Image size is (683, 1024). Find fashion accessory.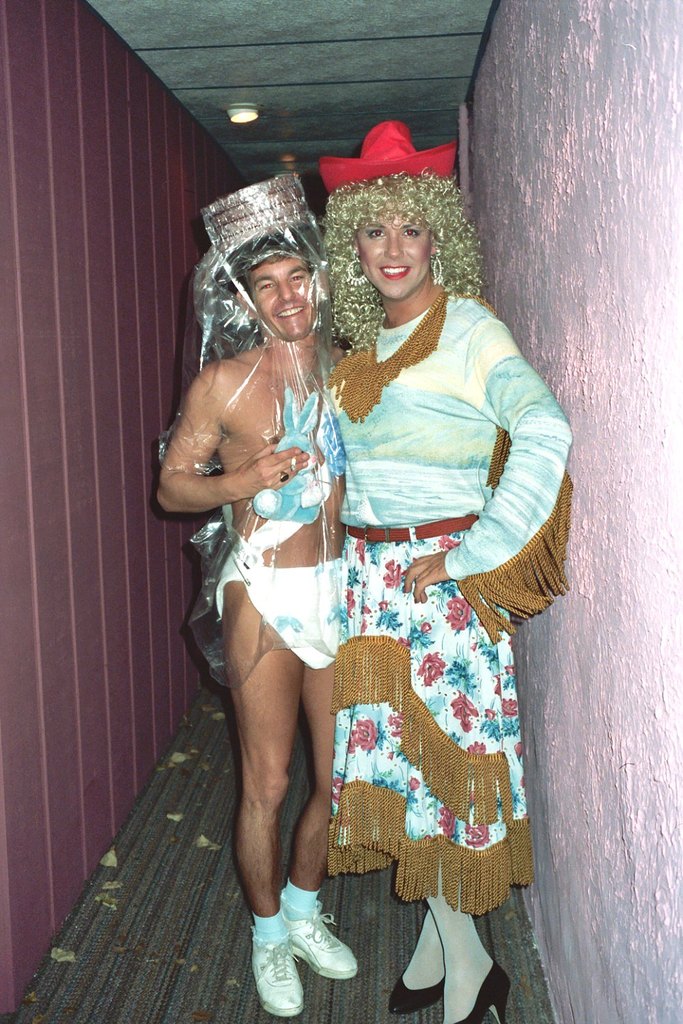
region(388, 971, 451, 1014).
